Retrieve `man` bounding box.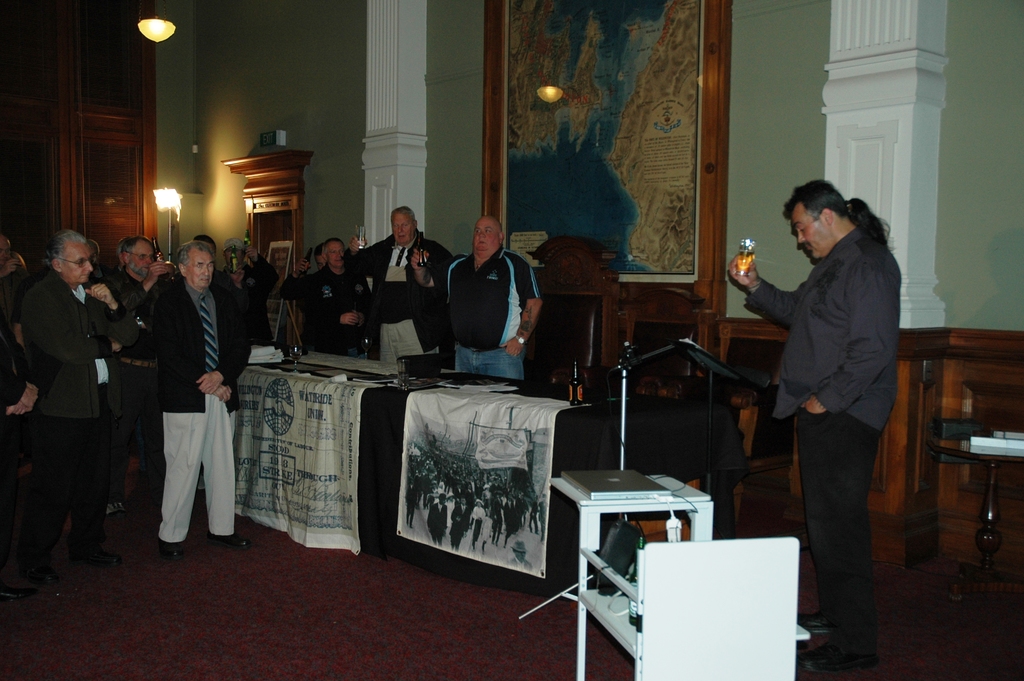
Bounding box: l=100, t=240, r=162, b=466.
